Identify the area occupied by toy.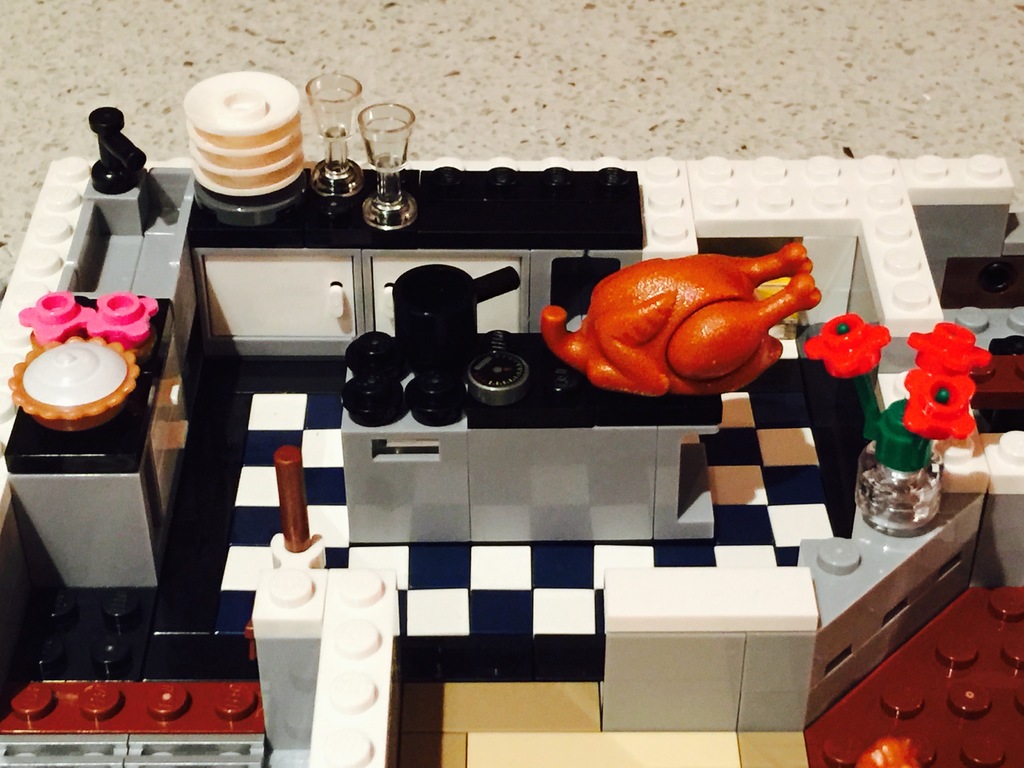
Area: [left=349, top=333, right=407, bottom=376].
